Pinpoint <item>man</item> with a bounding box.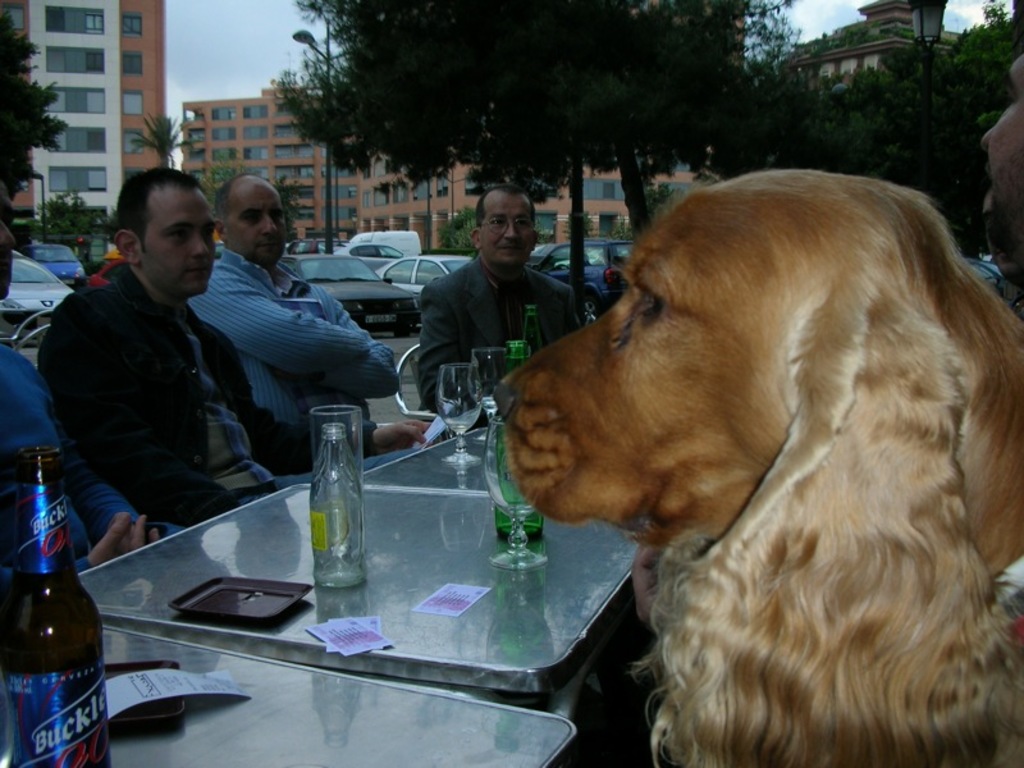
rect(35, 164, 434, 529).
